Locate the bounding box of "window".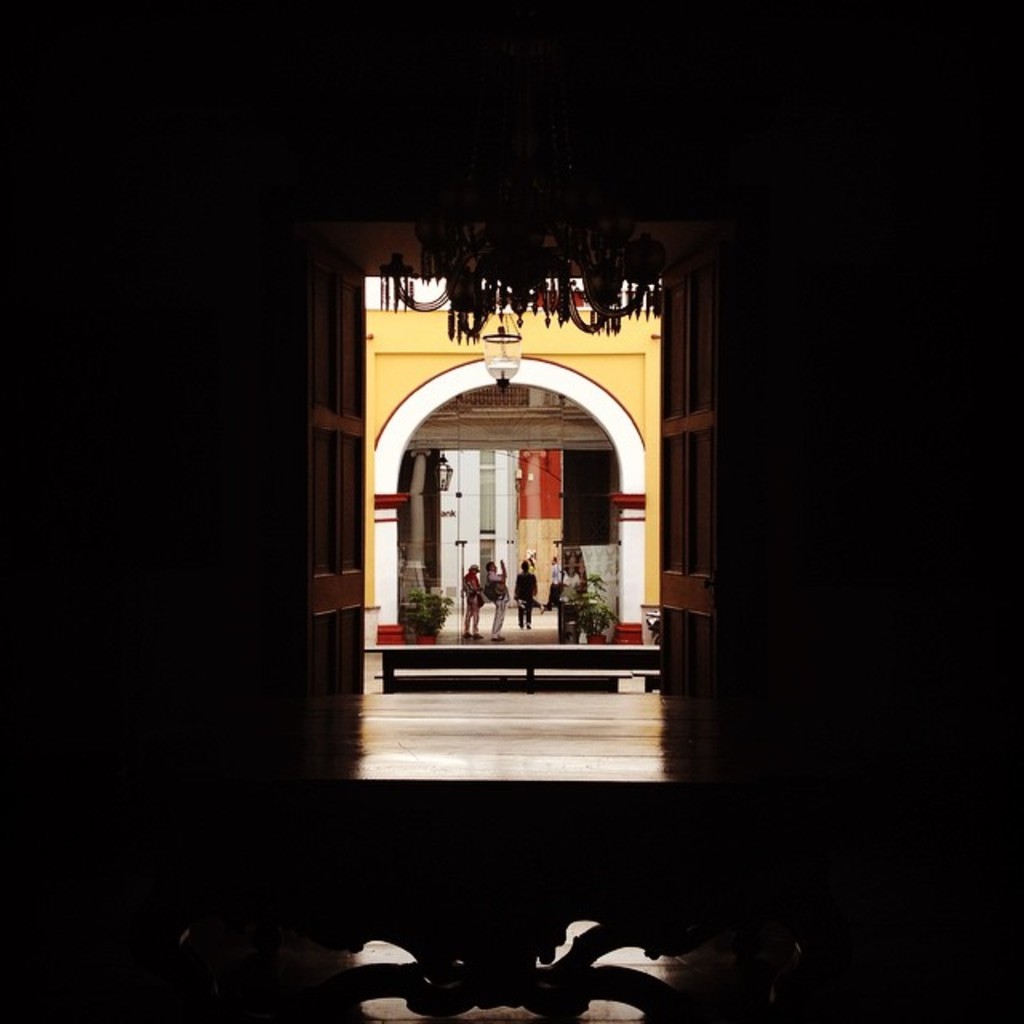
Bounding box: (x1=365, y1=274, x2=453, y2=310).
